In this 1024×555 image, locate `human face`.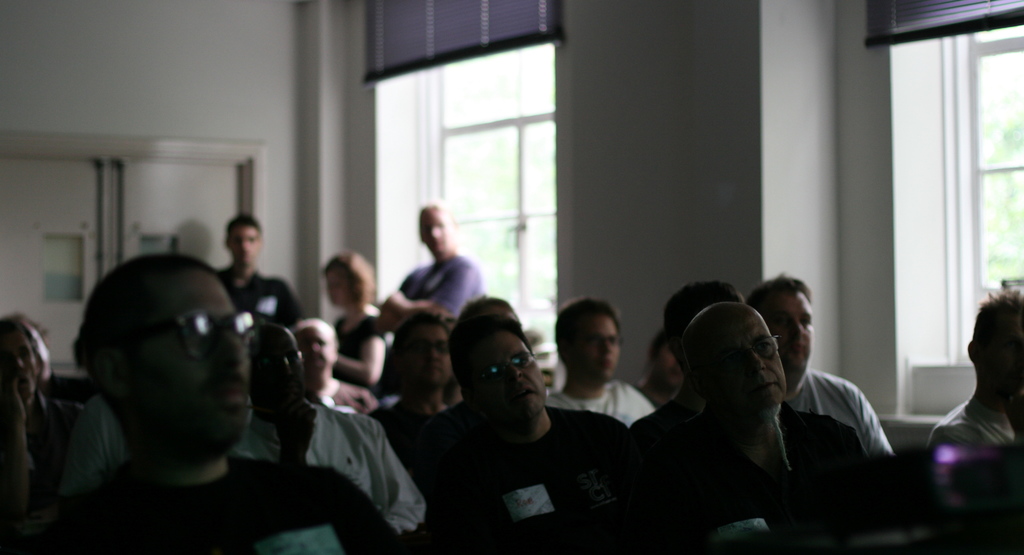
Bounding box: (left=294, top=325, right=336, bottom=374).
